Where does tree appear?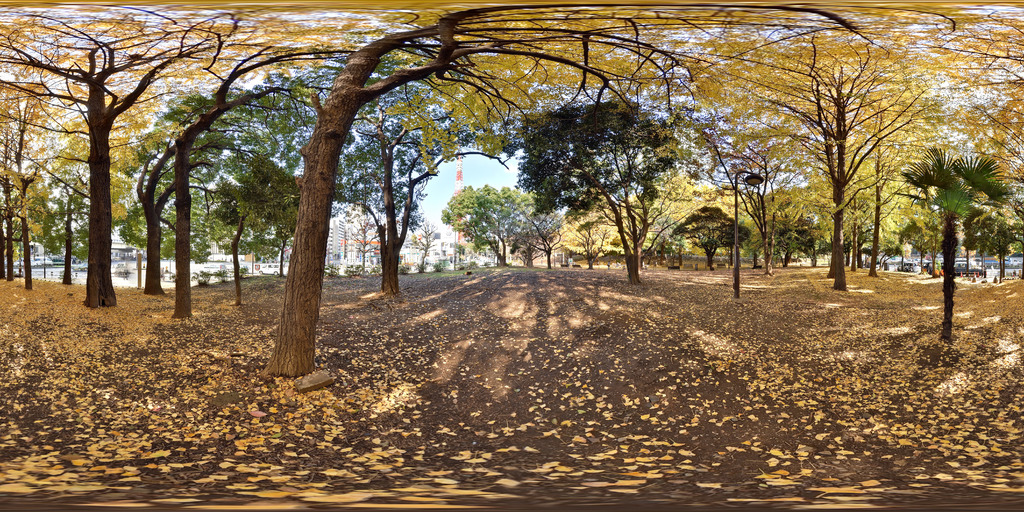
Appears at detection(516, 98, 683, 284).
